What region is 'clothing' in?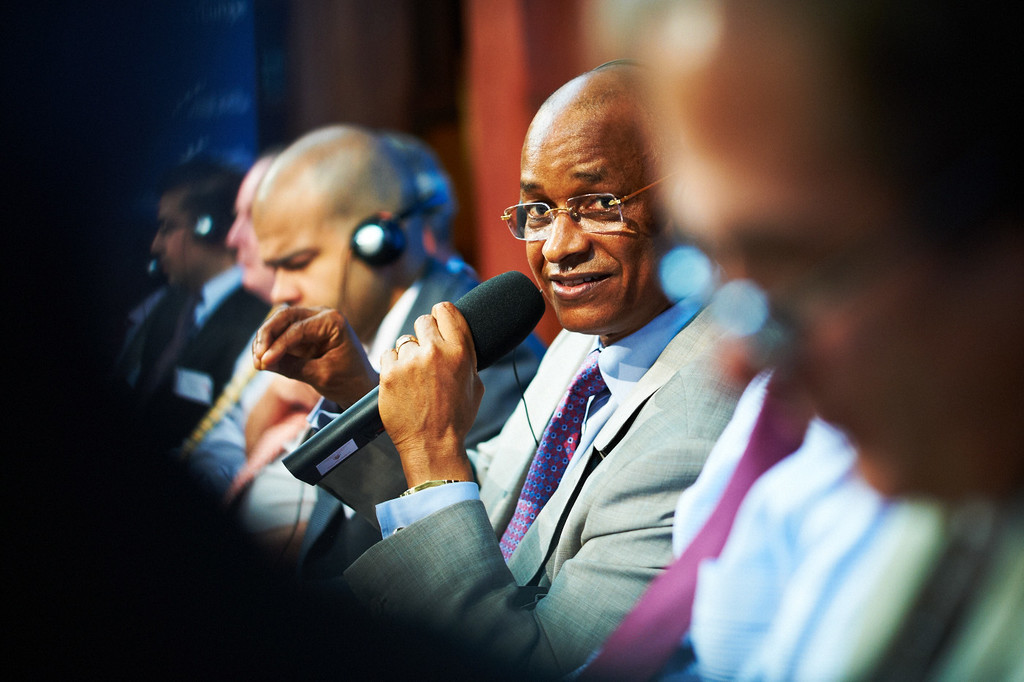
detection(285, 263, 551, 586).
